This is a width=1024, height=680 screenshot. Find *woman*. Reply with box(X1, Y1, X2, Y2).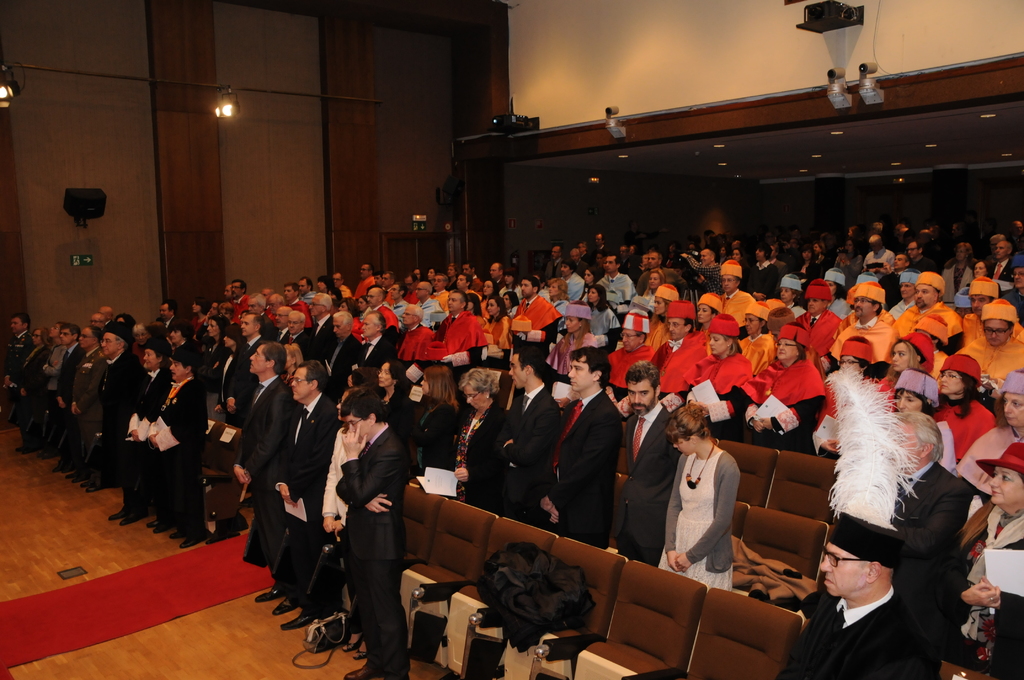
box(500, 268, 523, 293).
